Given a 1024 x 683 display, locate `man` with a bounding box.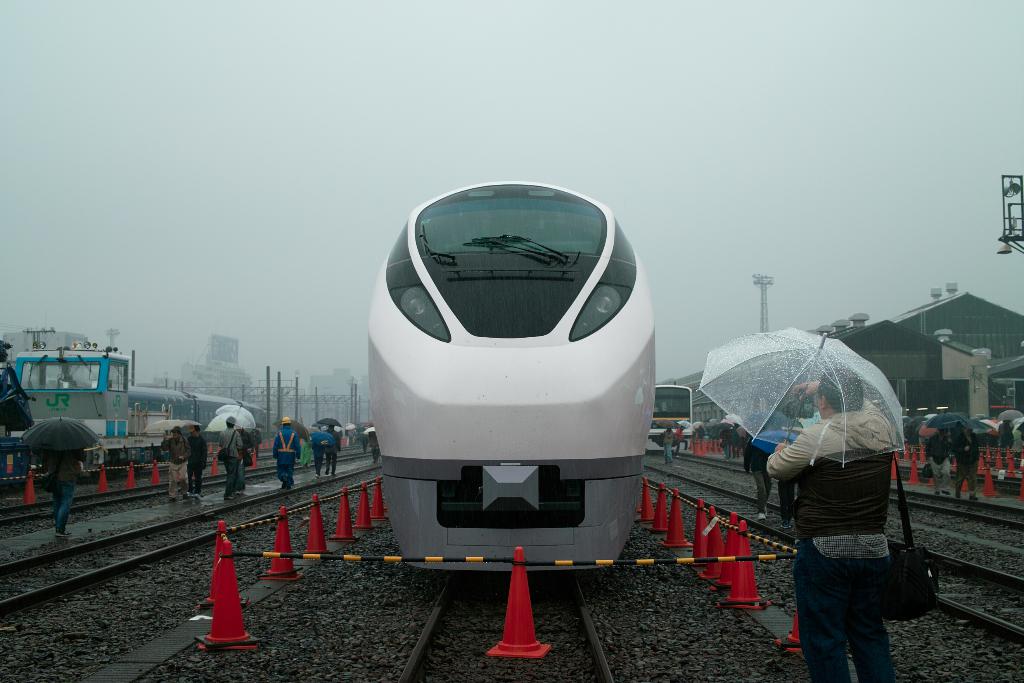
Located: (272,415,299,486).
